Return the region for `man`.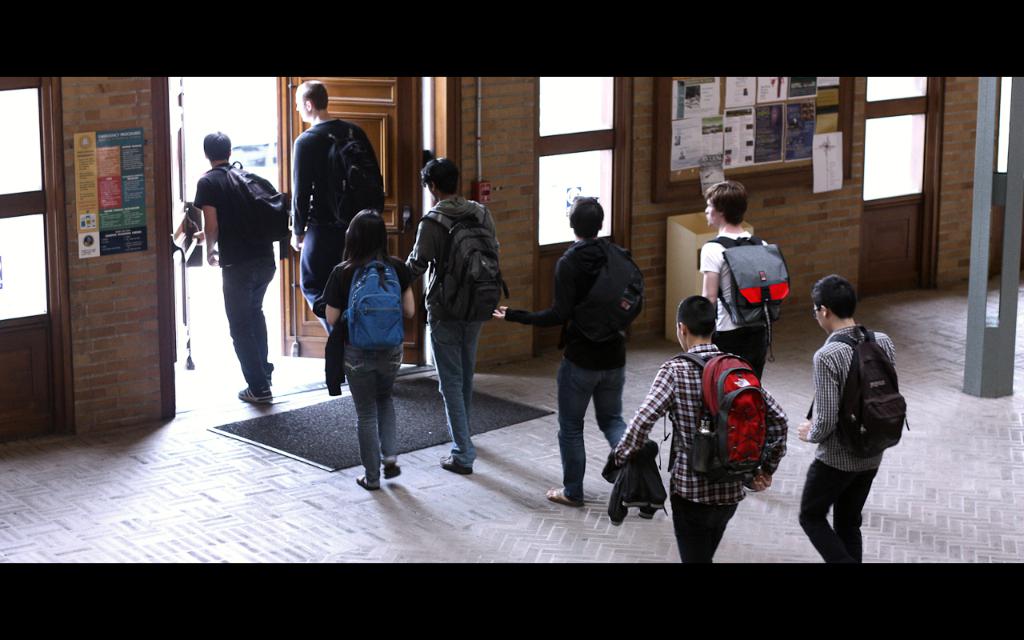
[409, 157, 502, 473].
